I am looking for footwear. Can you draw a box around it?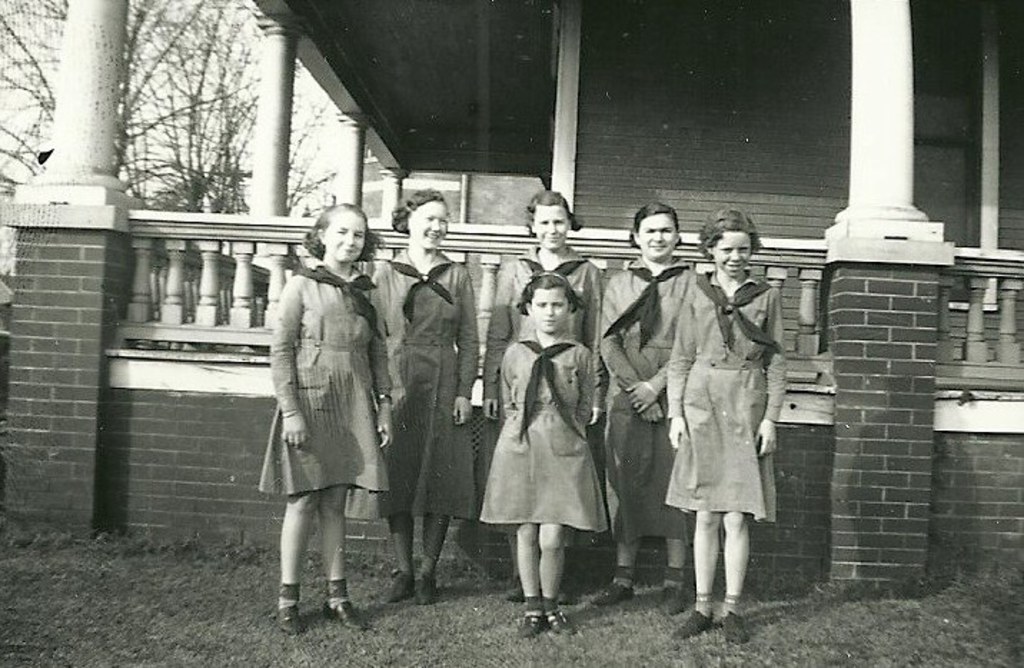
Sure, the bounding box is <region>280, 578, 309, 635</region>.
